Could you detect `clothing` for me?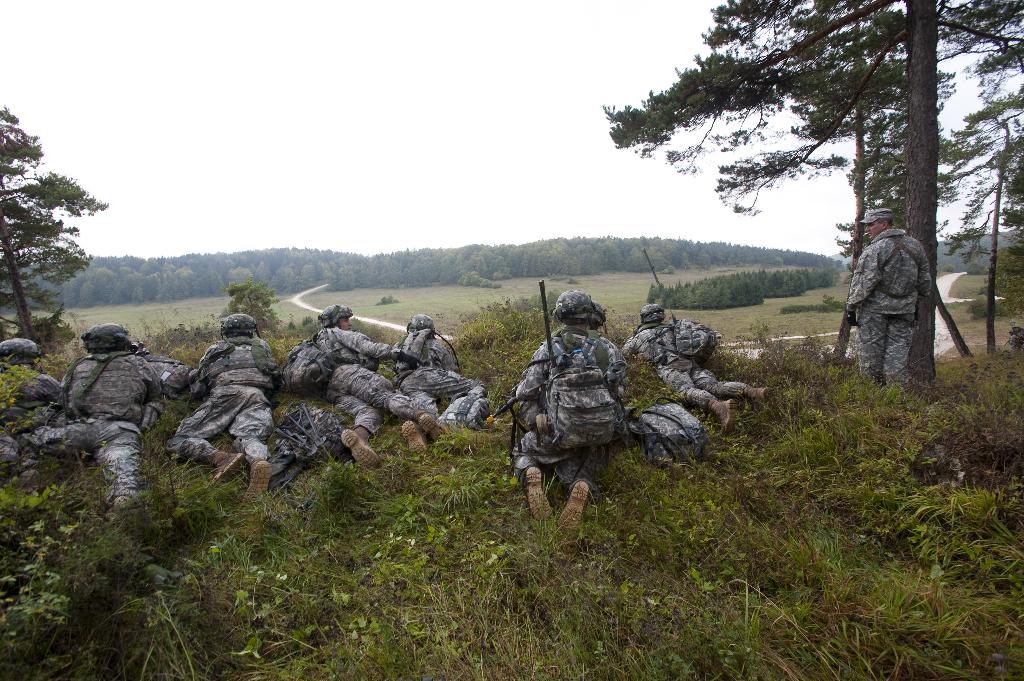
Detection result: 843, 228, 932, 389.
